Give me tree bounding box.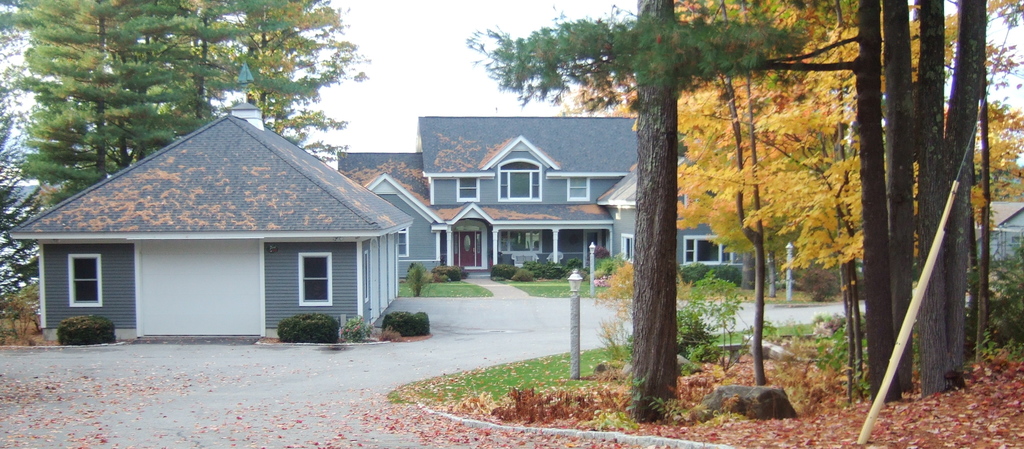
<box>460,0,1022,448</box>.
